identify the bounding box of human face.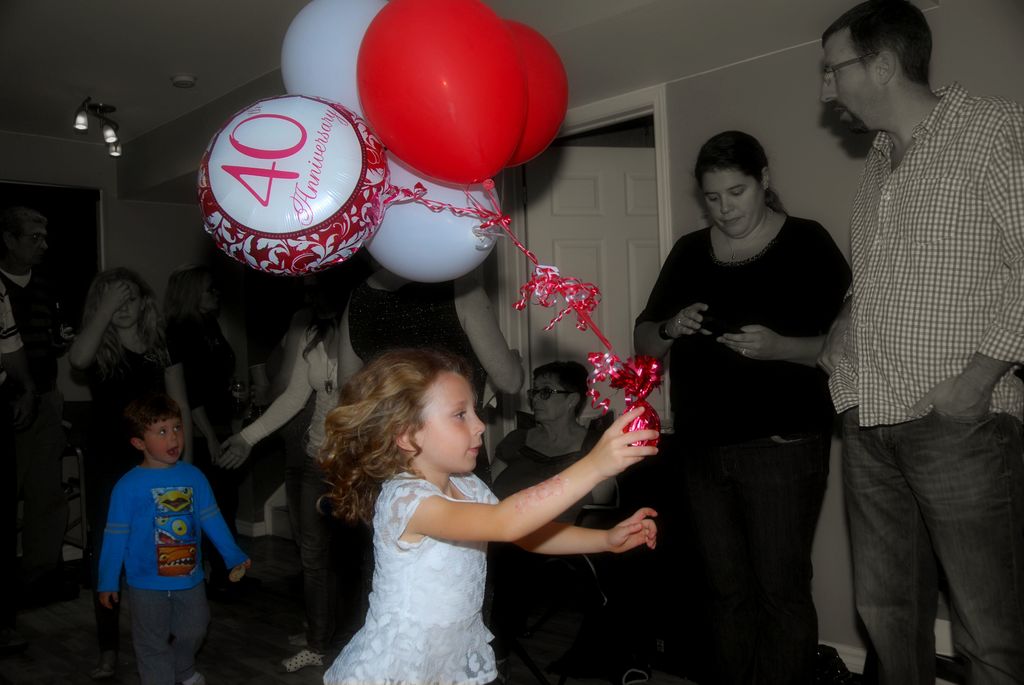
rect(703, 168, 763, 236).
